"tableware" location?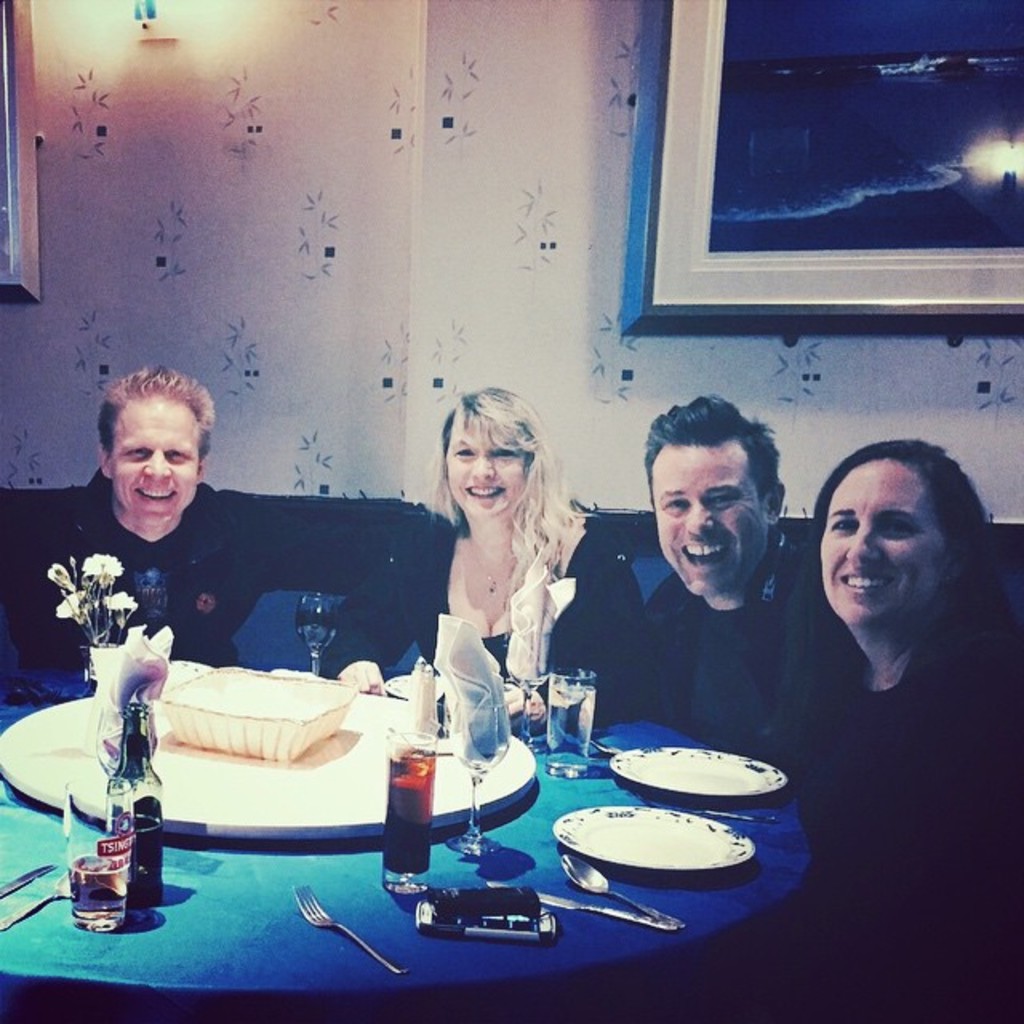
Rect(483, 878, 650, 926)
